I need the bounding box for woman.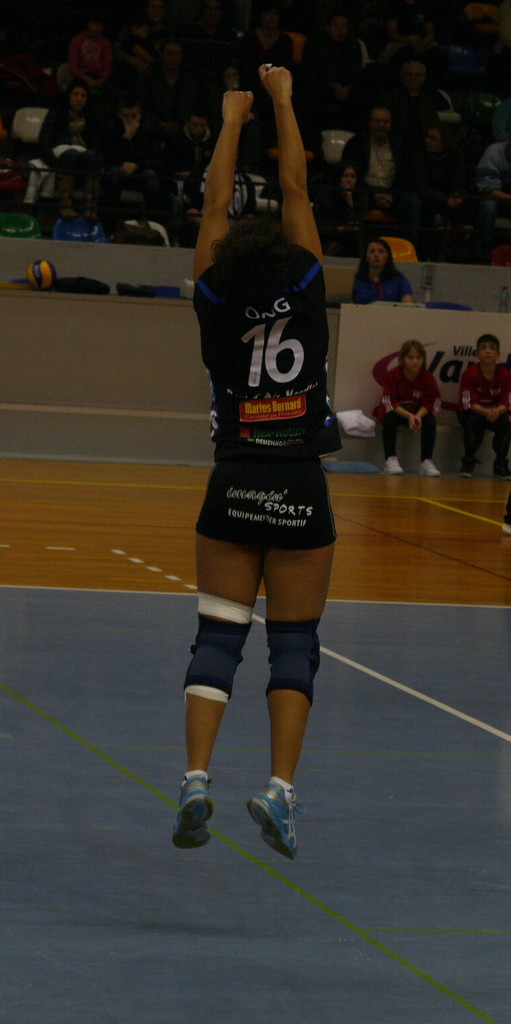
Here it is: <box>40,79,101,231</box>.
